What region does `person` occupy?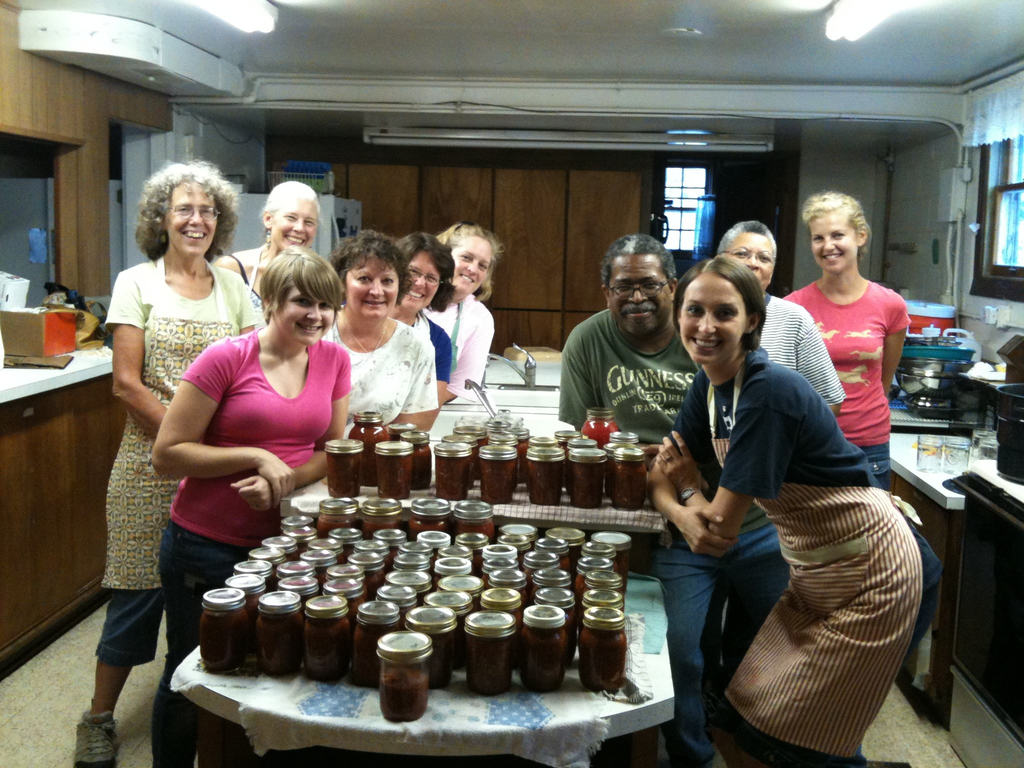
[x1=83, y1=157, x2=256, y2=767].
